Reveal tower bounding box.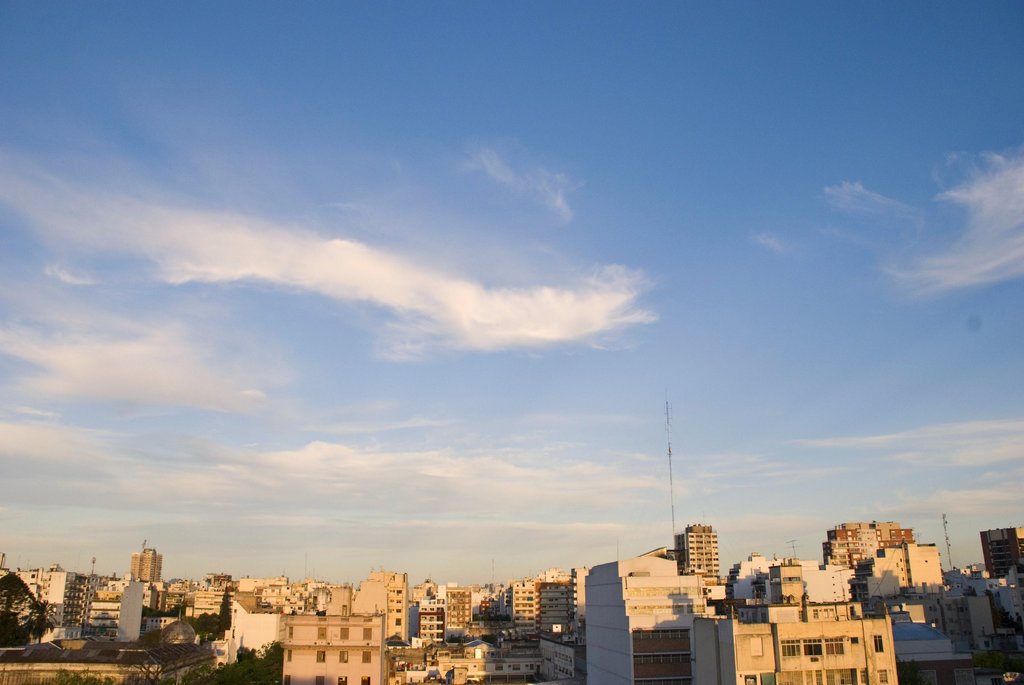
Revealed: 586 551 723 684.
